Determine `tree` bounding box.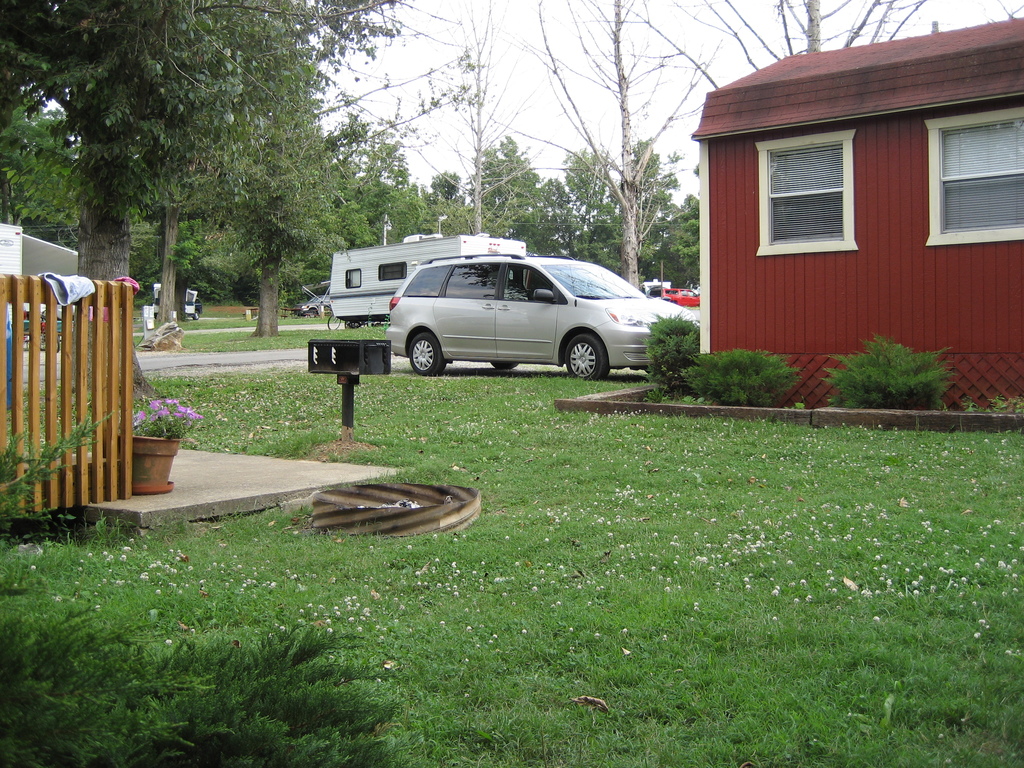
Determined: [440,0,721,294].
